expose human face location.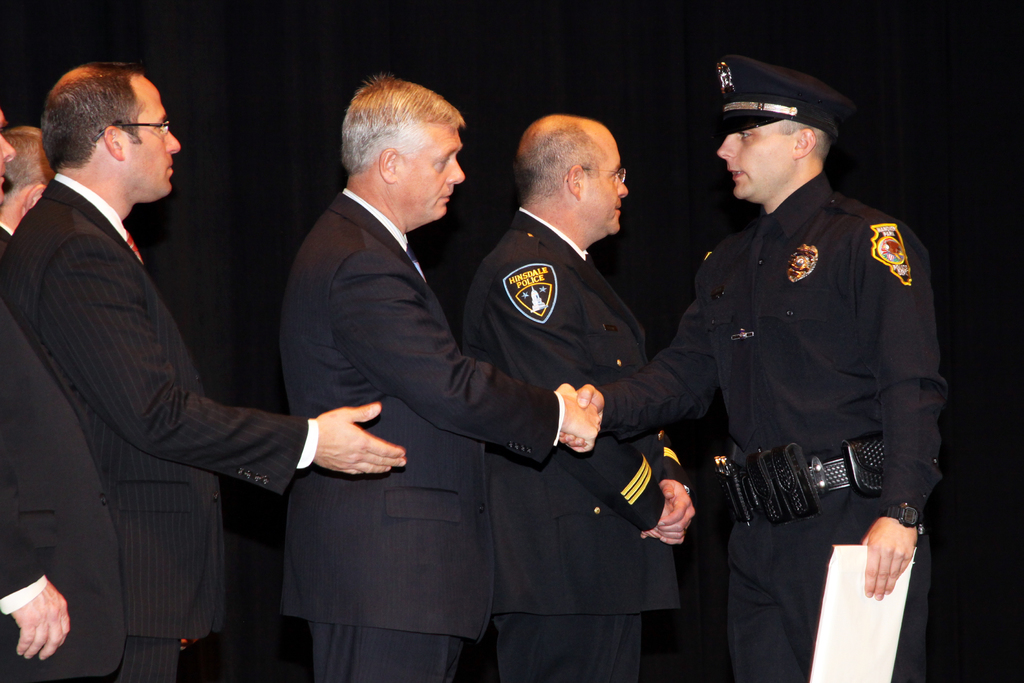
Exposed at box=[120, 74, 184, 197].
